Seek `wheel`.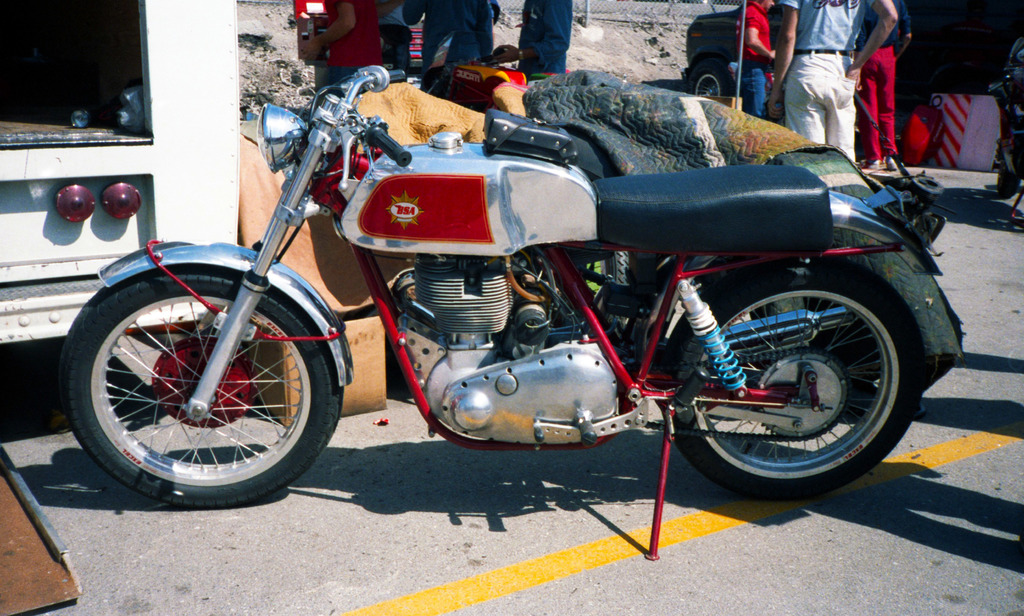
<bbox>660, 254, 926, 501</bbox>.
